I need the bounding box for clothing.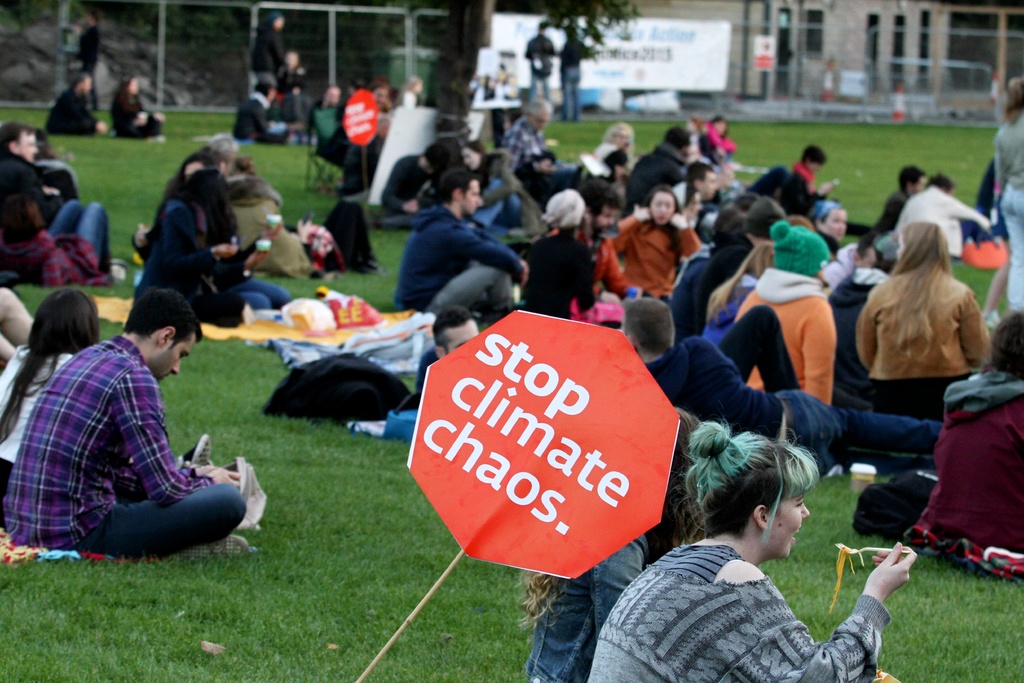
Here it is: x1=278 y1=65 x2=303 y2=89.
